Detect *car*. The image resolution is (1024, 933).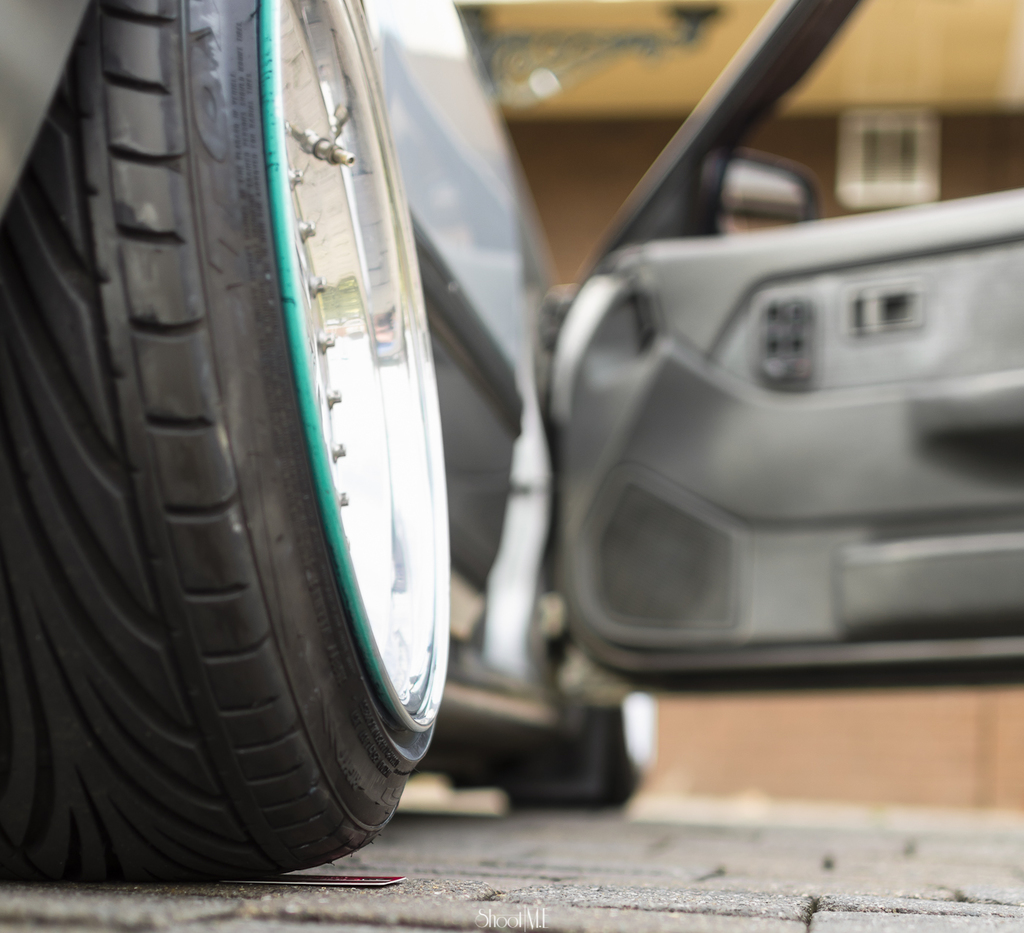
[left=0, top=0, right=1023, bottom=889].
